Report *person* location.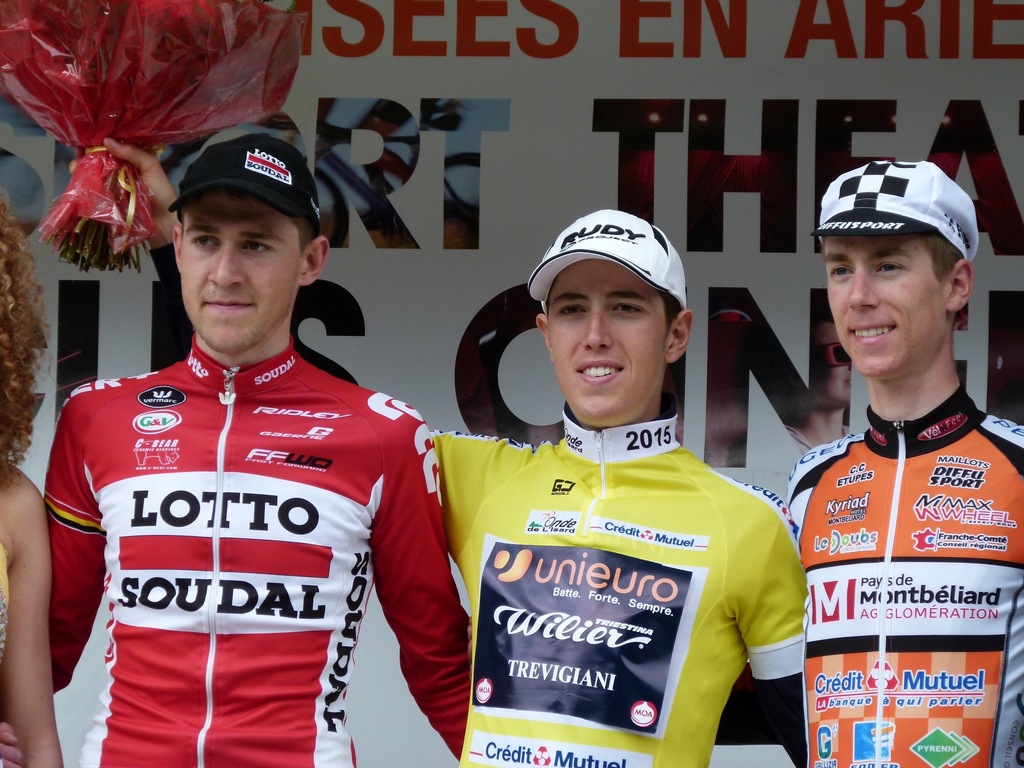
Report: pyautogui.locateOnScreen(0, 133, 482, 767).
